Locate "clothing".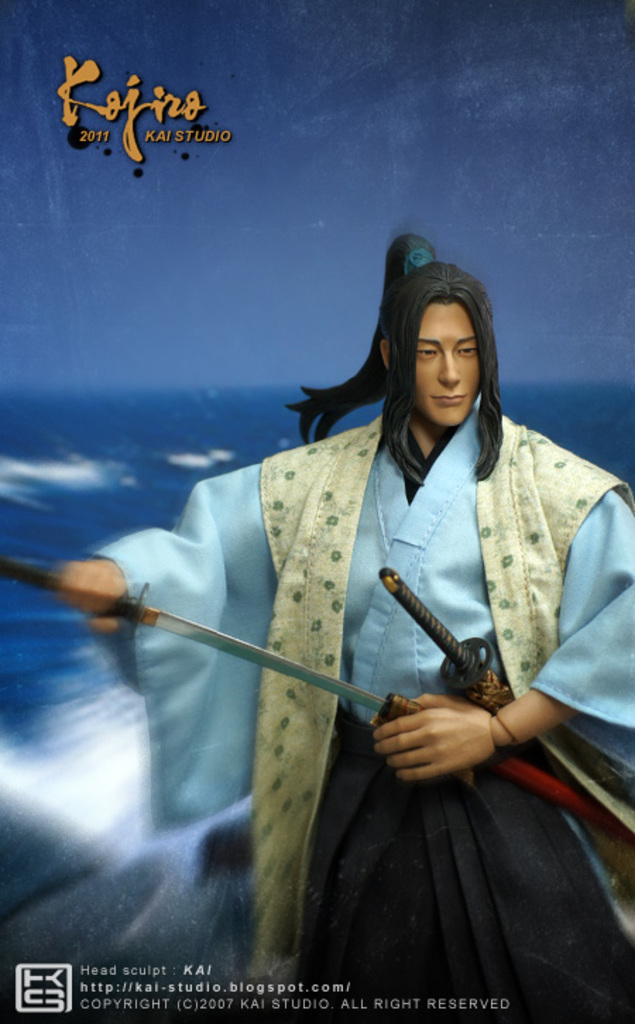
Bounding box: bbox(76, 382, 634, 1023).
